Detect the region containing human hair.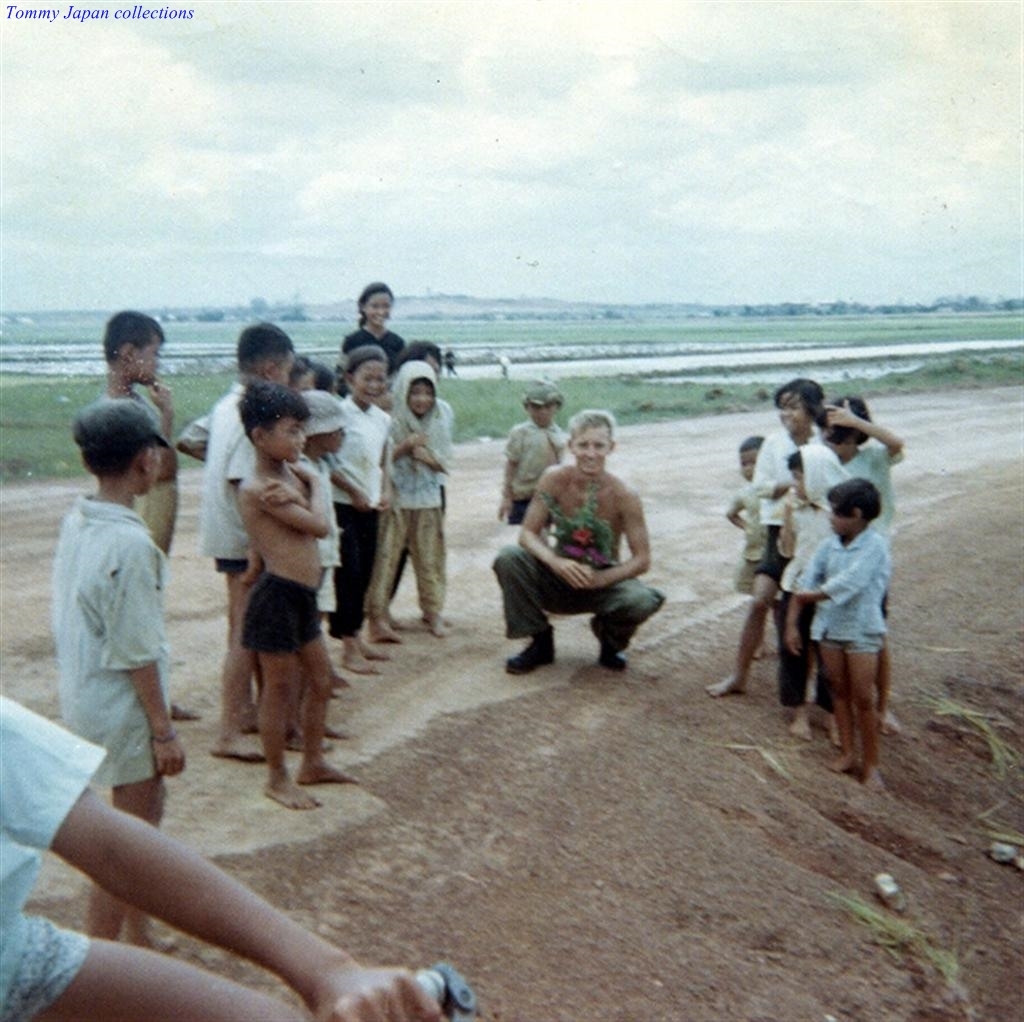
left=240, top=318, right=295, bottom=377.
